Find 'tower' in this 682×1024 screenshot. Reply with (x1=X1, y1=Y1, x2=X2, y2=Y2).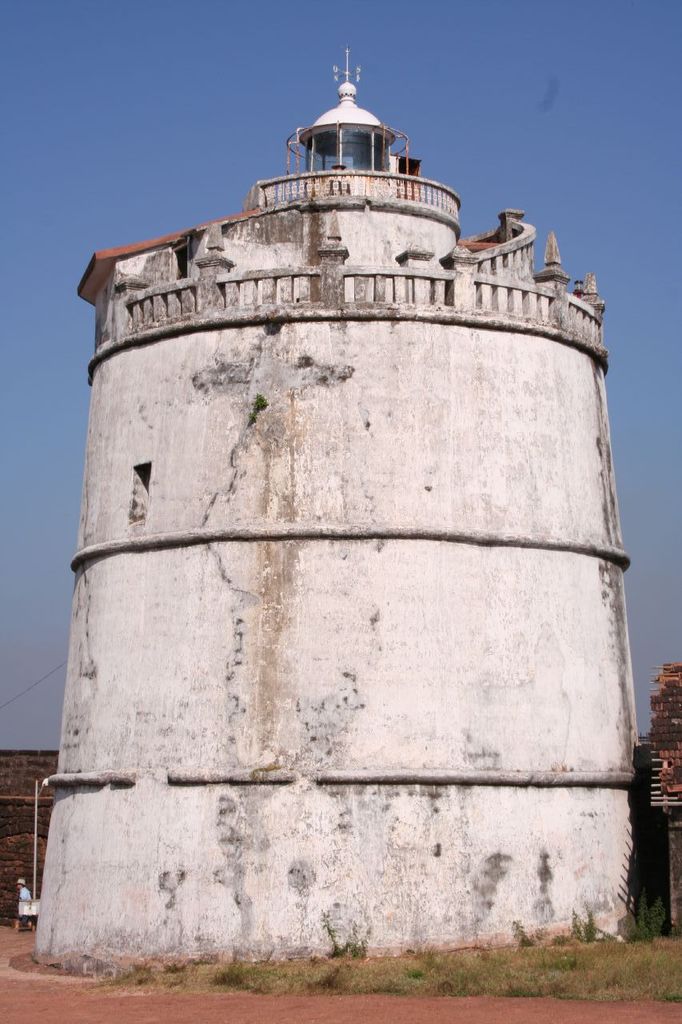
(x1=30, y1=56, x2=653, y2=959).
